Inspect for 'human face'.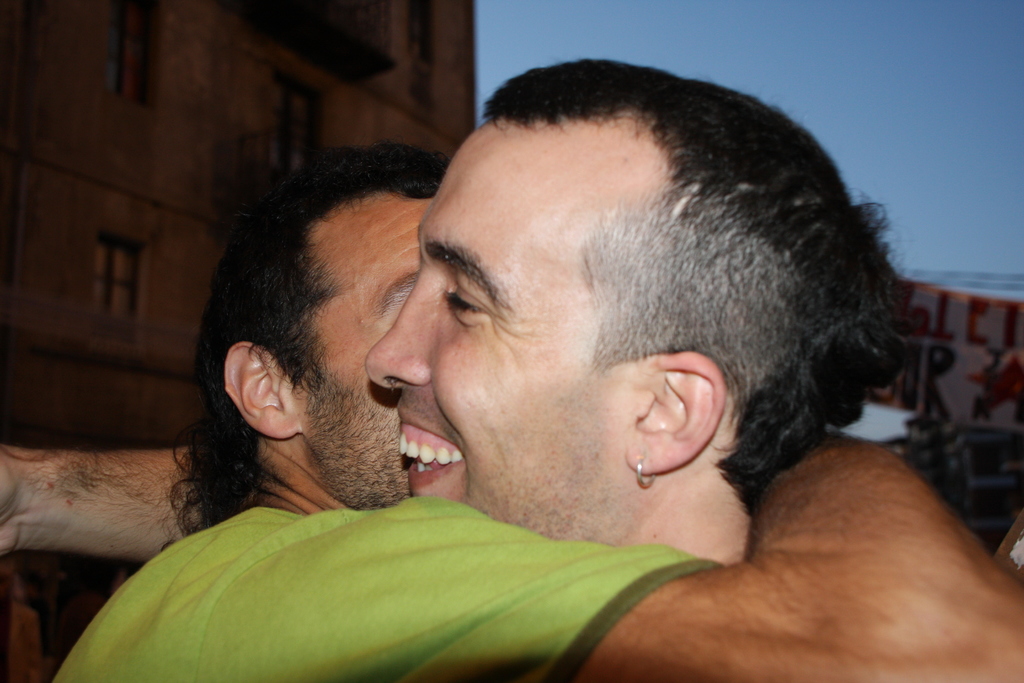
Inspection: l=305, t=197, r=431, b=509.
